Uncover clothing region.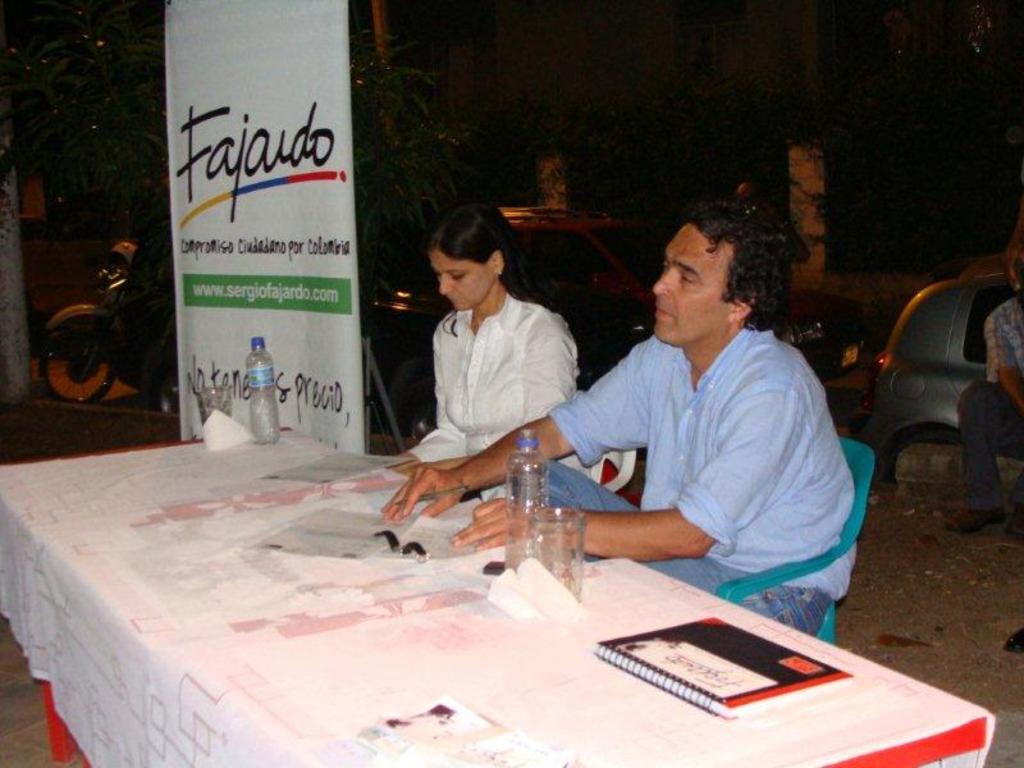
Uncovered: select_region(513, 323, 856, 640).
